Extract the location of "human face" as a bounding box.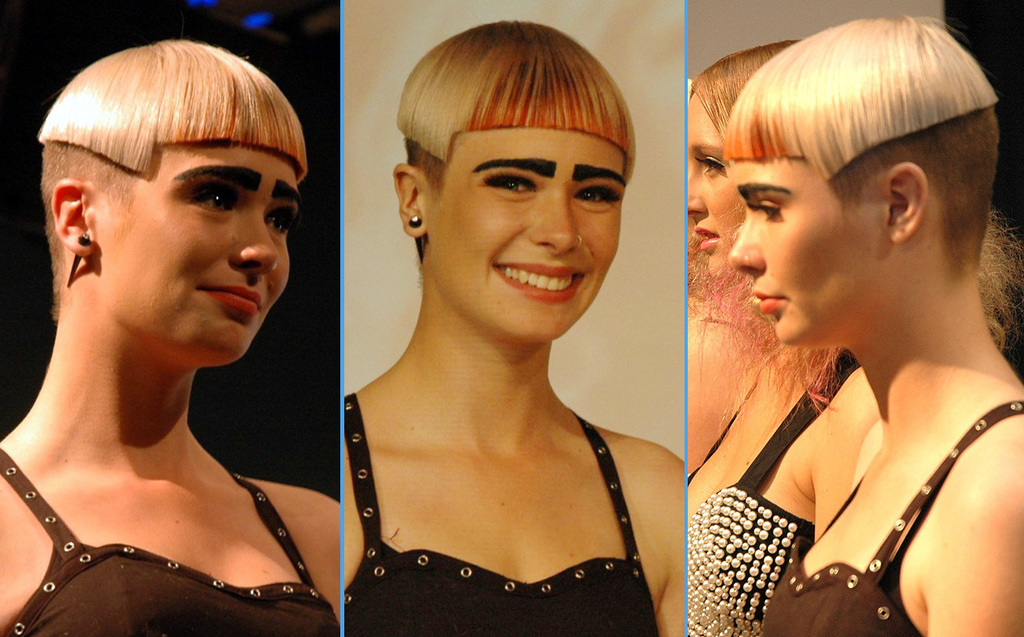
{"left": 427, "top": 128, "right": 617, "bottom": 342}.
